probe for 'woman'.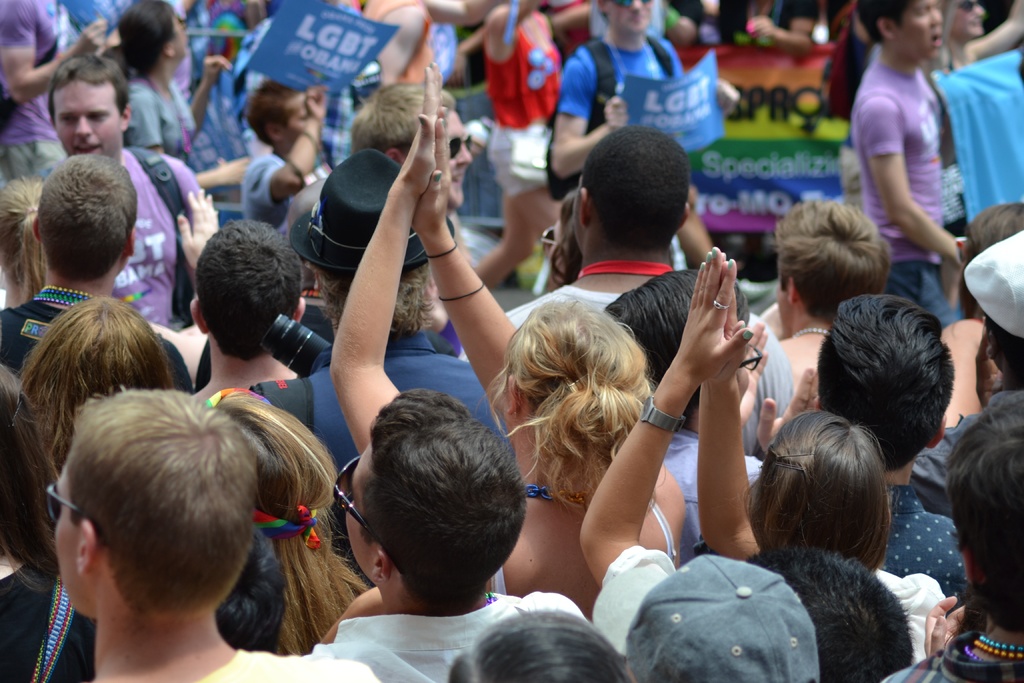
Probe result: 208:383:369:655.
